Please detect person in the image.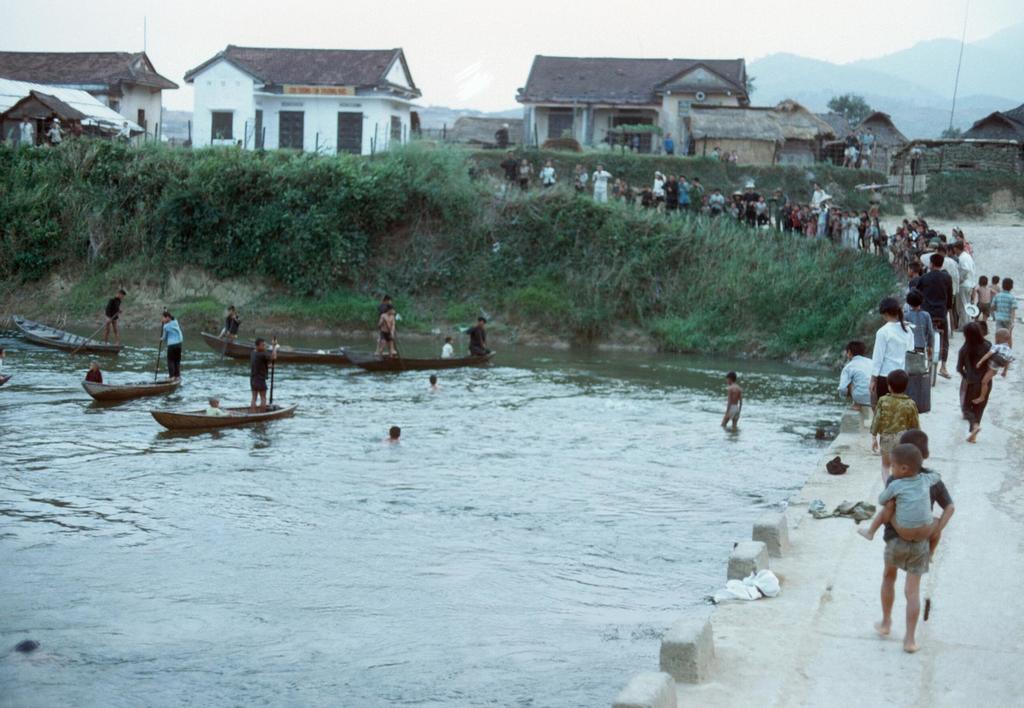
<bbox>422, 374, 443, 390</bbox>.
